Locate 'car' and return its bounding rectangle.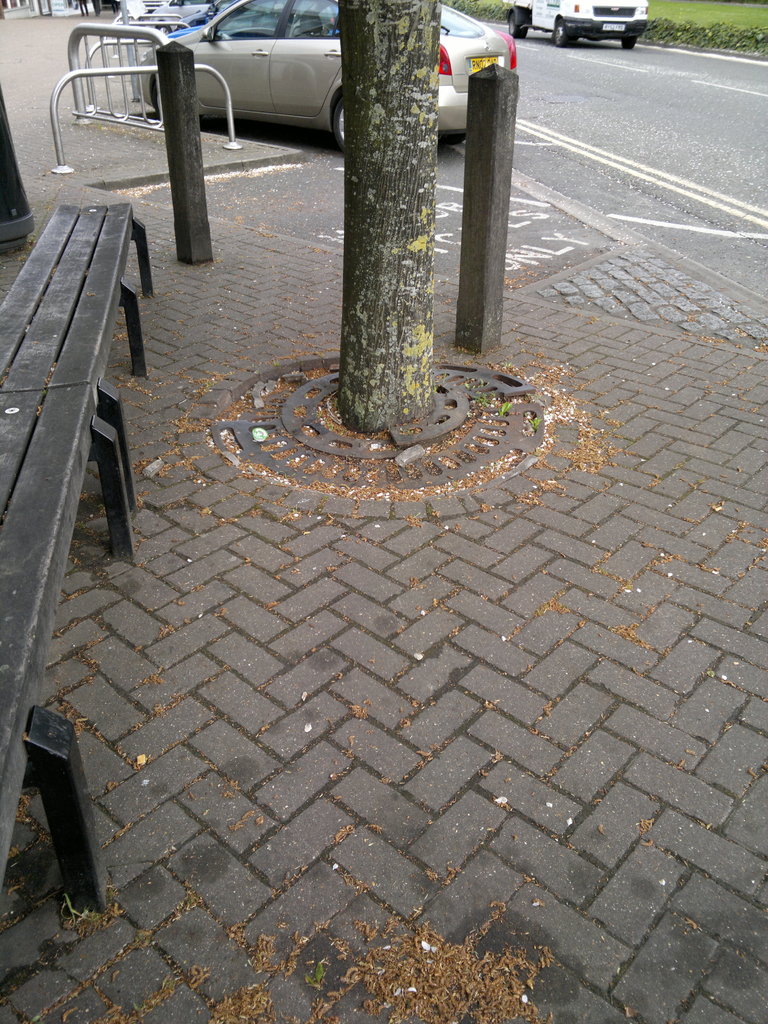
x1=513 y1=0 x2=651 y2=44.
